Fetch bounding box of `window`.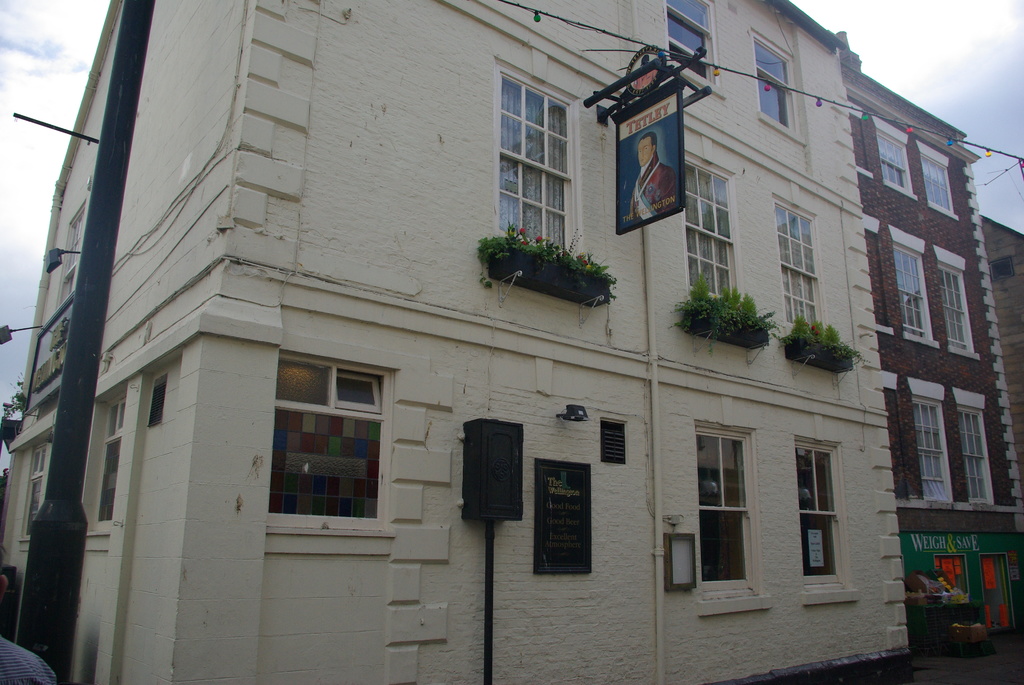
Bbox: bbox=(871, 111, 913, 196).
